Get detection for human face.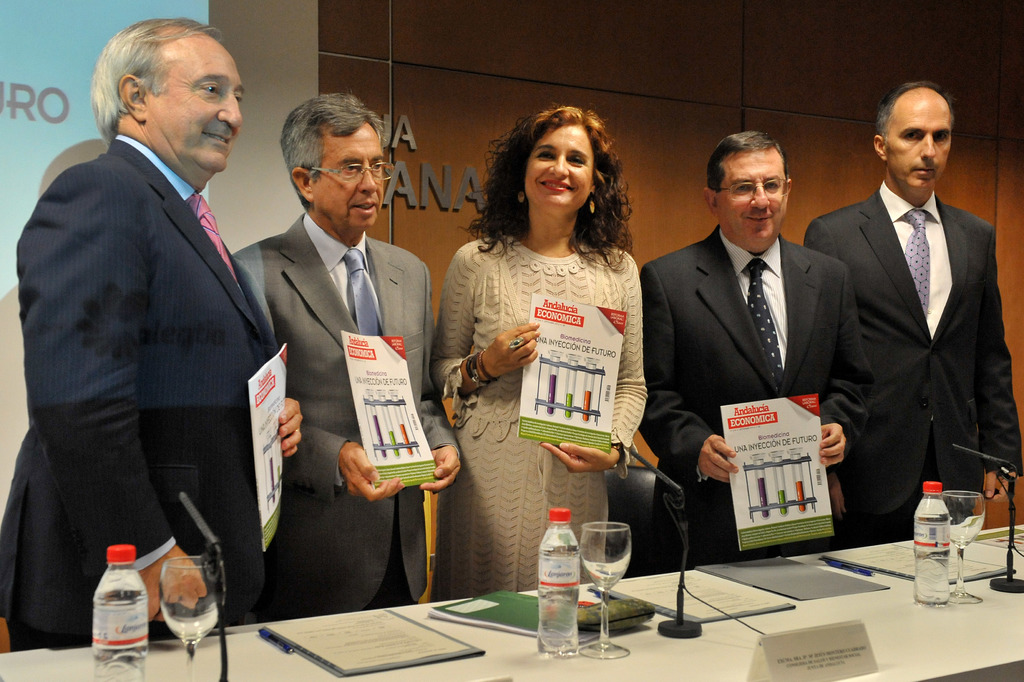
Detection: crop(309, 123, 388, 228).
